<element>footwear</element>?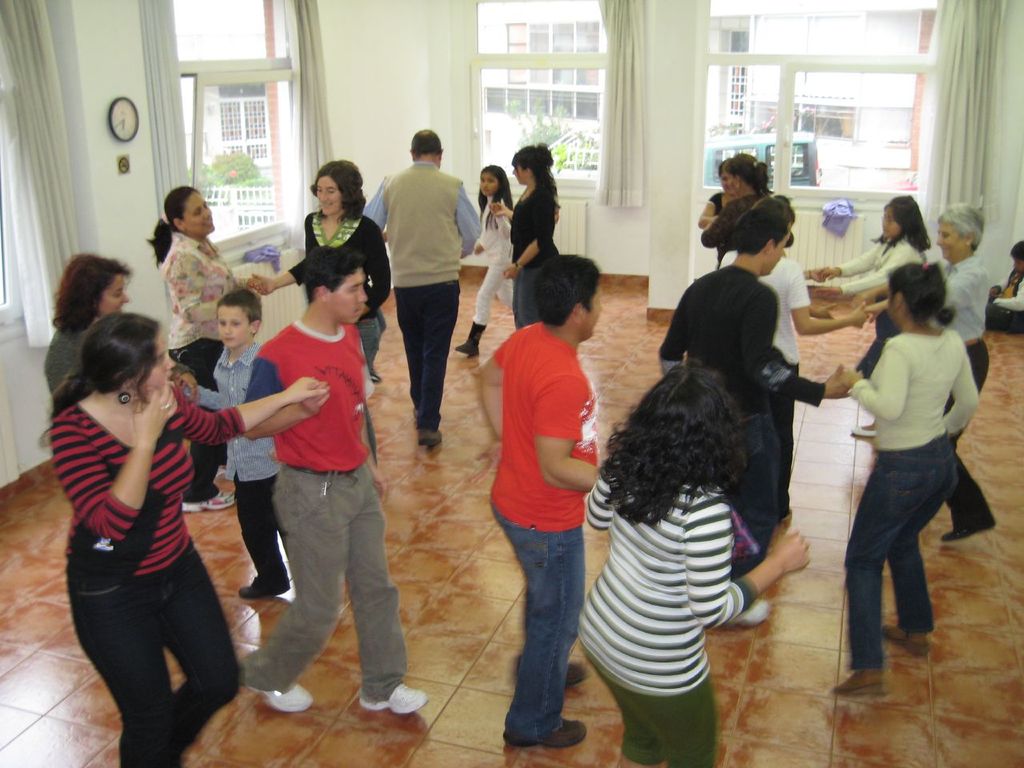
[940, 518, 994, 542]
